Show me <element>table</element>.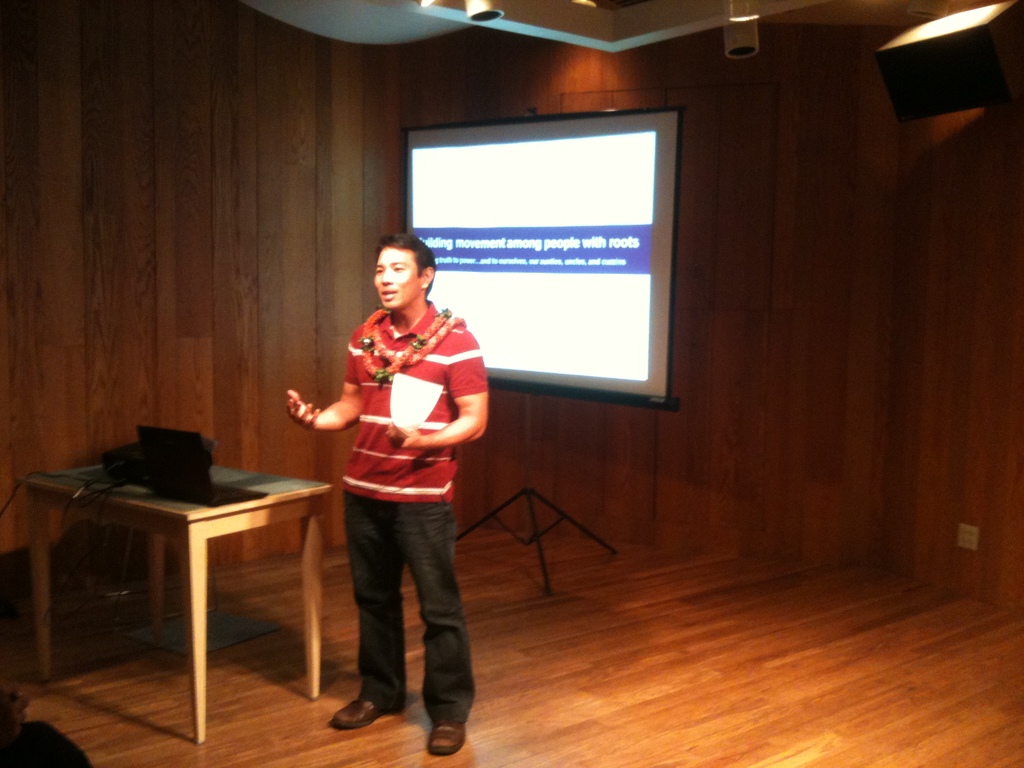
<element>table</element> is here: [x1=31, y1=424, x2=344, y2=748].
